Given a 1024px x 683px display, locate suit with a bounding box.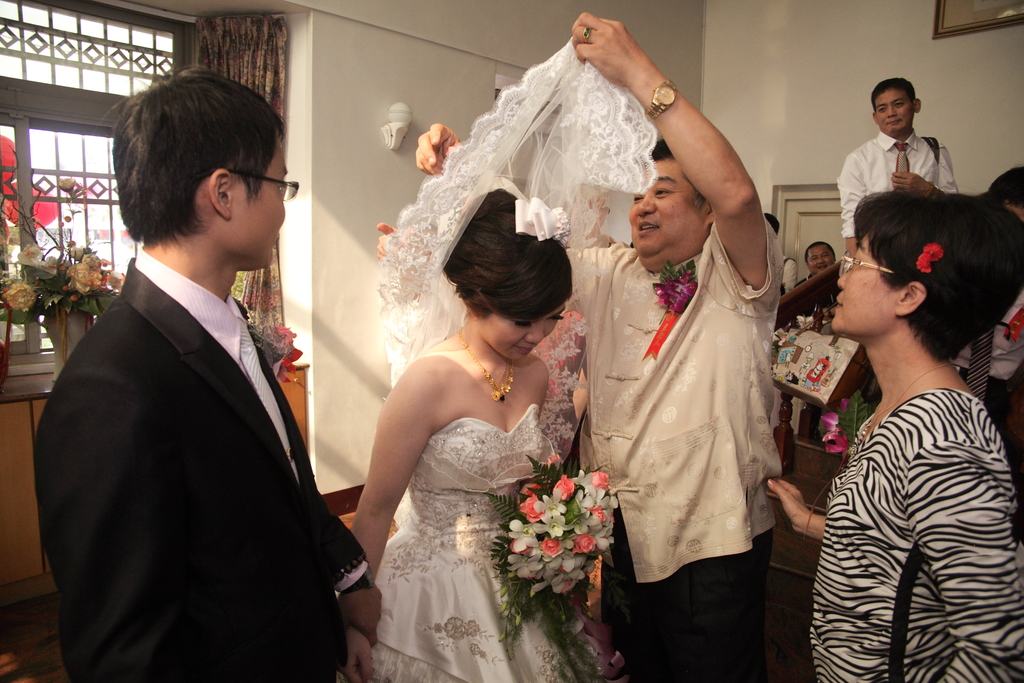
Located: Rect(29, 267, 401, 675).
